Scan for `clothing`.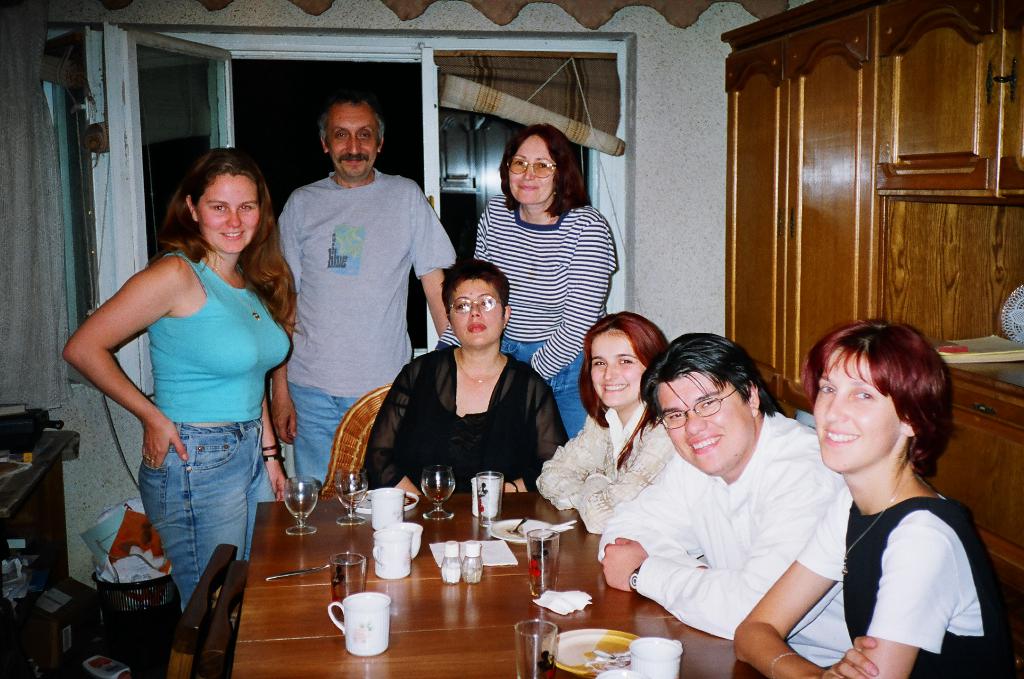
Scan result: box(280, 168, 459, 495).
